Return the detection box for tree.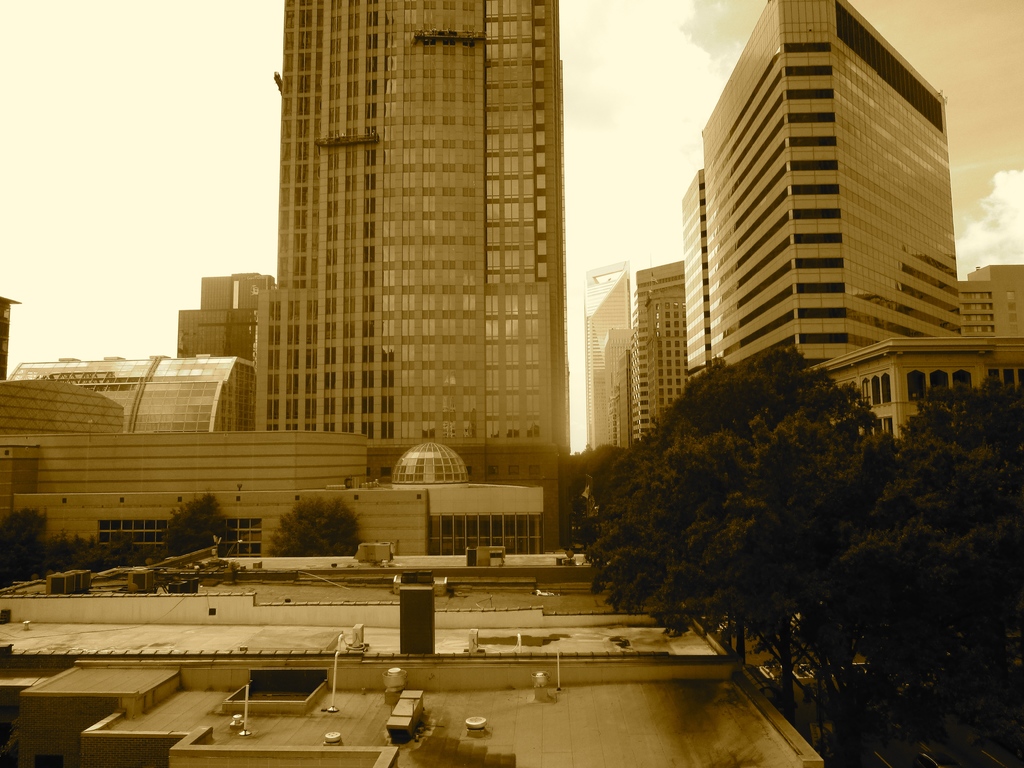
768/366/1023/765.
